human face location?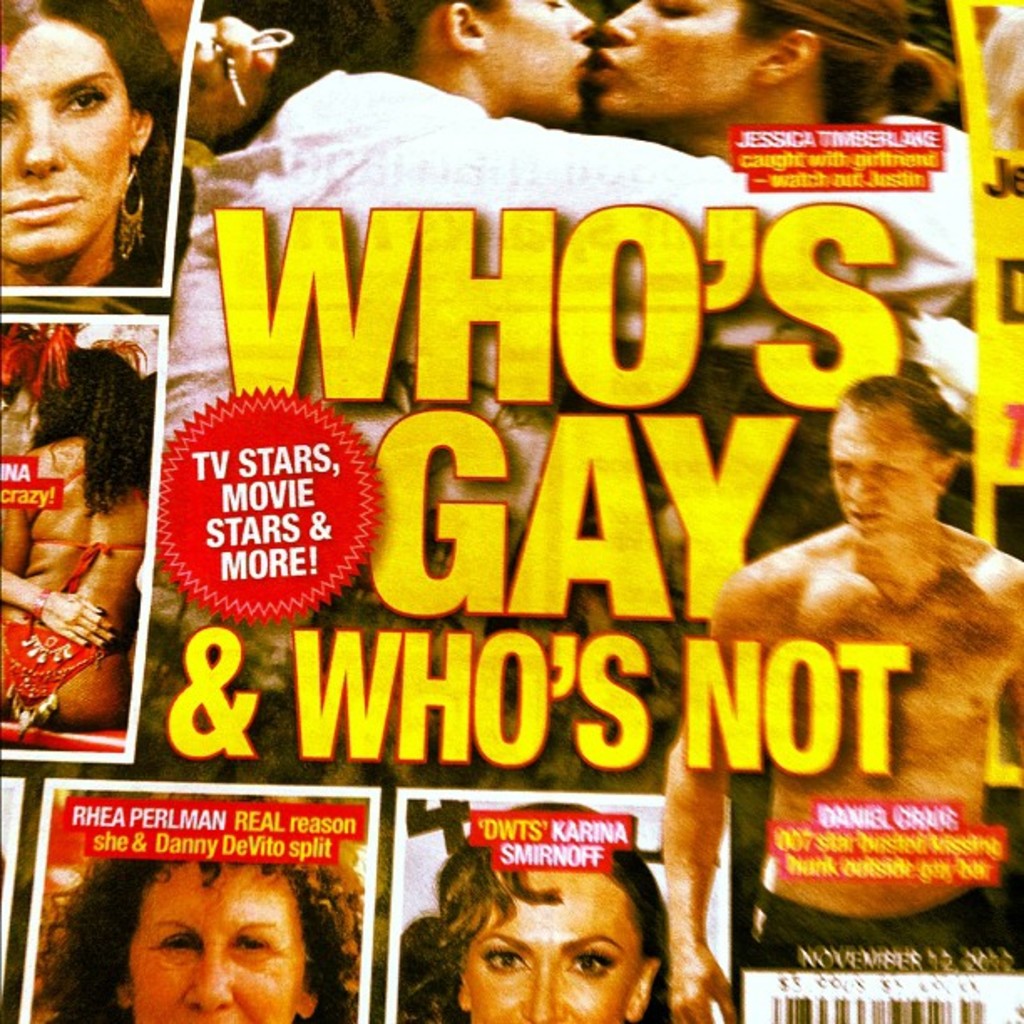
[x1=827, y1=408, x2=940, y2=556]
